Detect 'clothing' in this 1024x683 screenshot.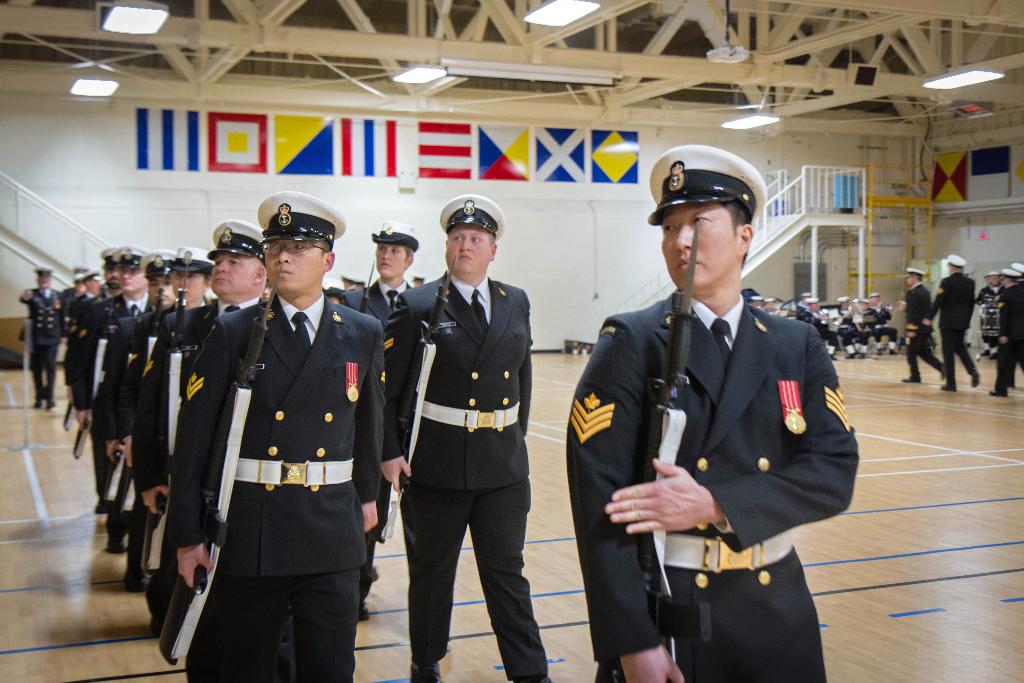
Detection: crop(864, 308, 896, 348).
